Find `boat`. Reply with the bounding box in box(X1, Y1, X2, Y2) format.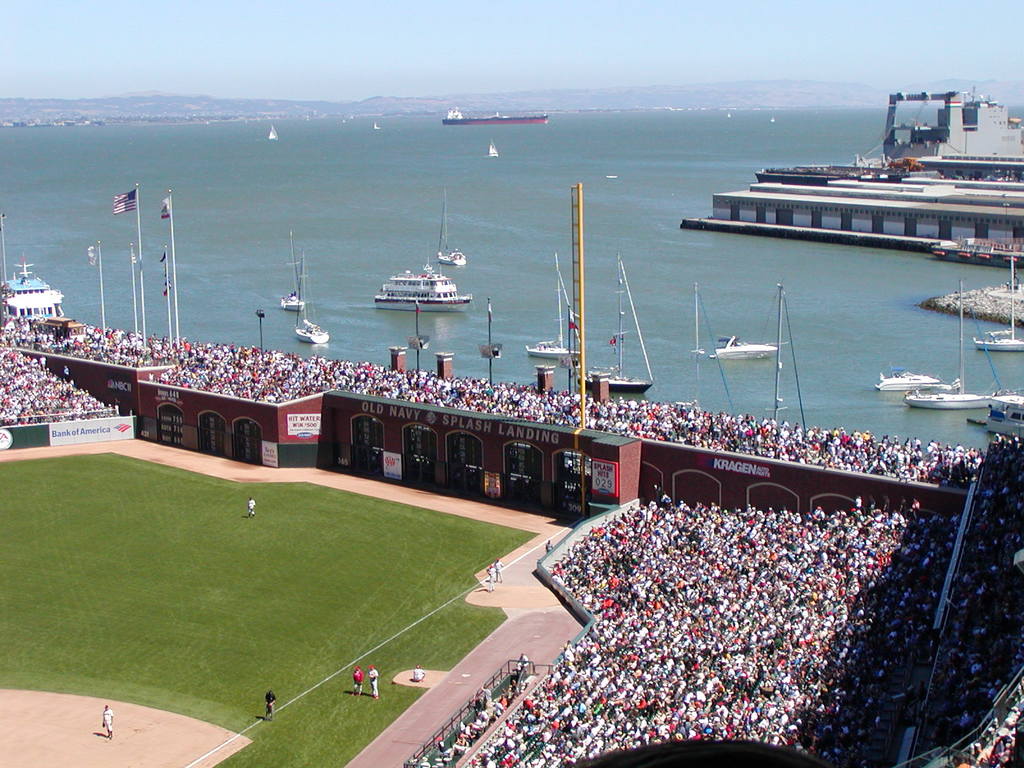
box(931, 241, 1023, 264).
